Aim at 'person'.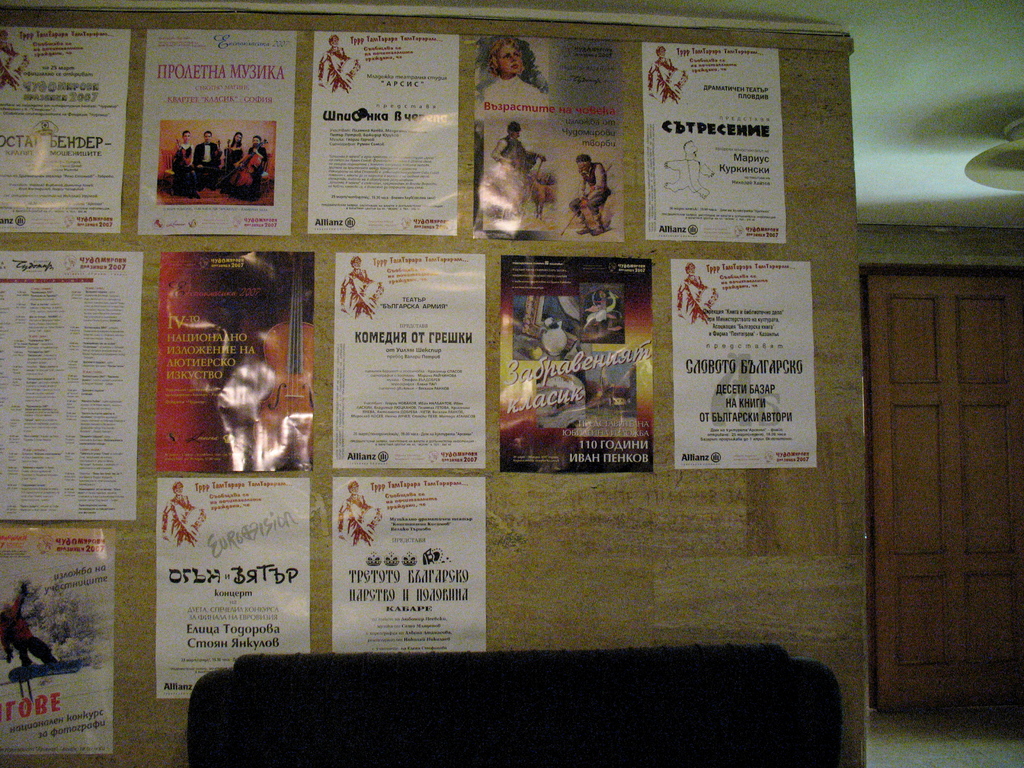
Aimed at (570,148,610,243).
